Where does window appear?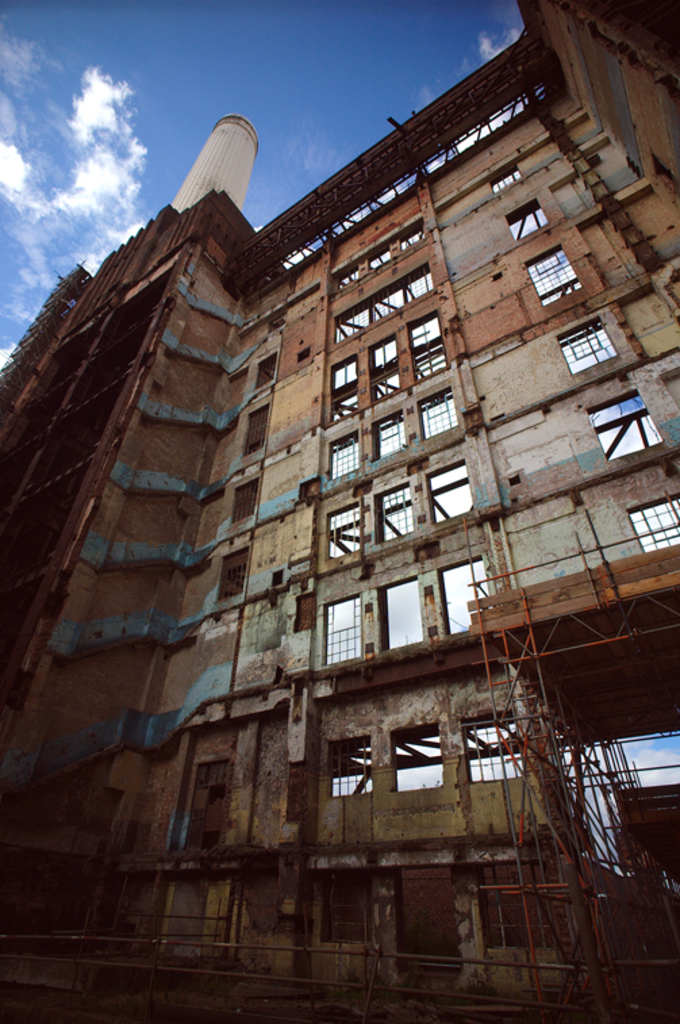
Appears at crop(324, 597, 356, 667).
